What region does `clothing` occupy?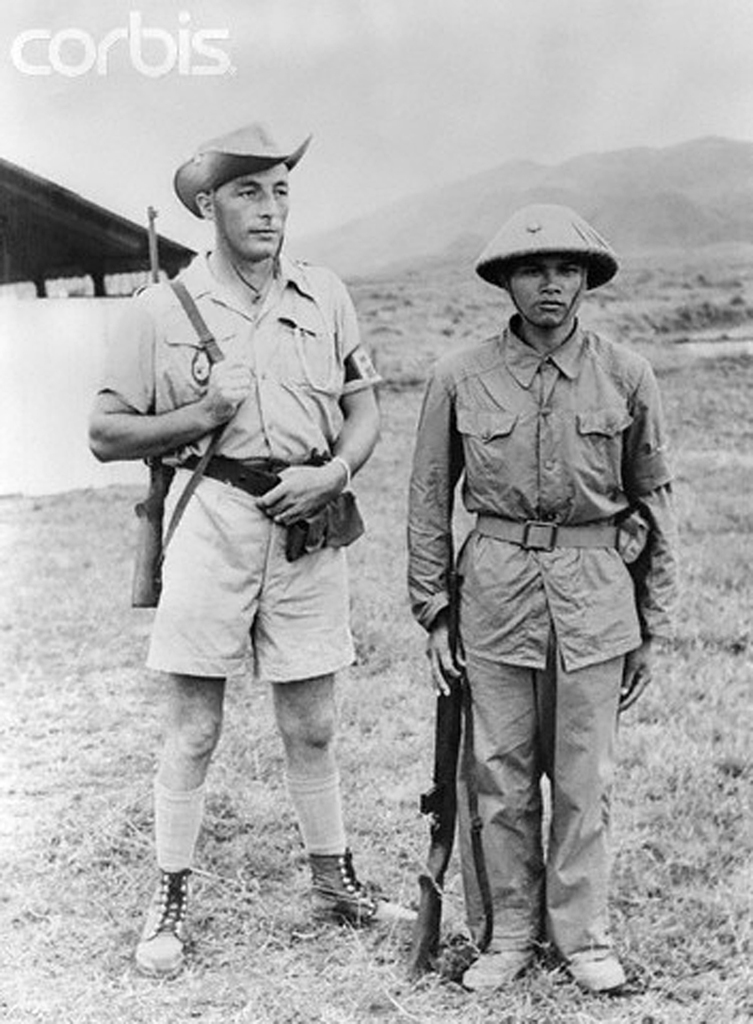
bbox=[409, 257, 674, 954].
